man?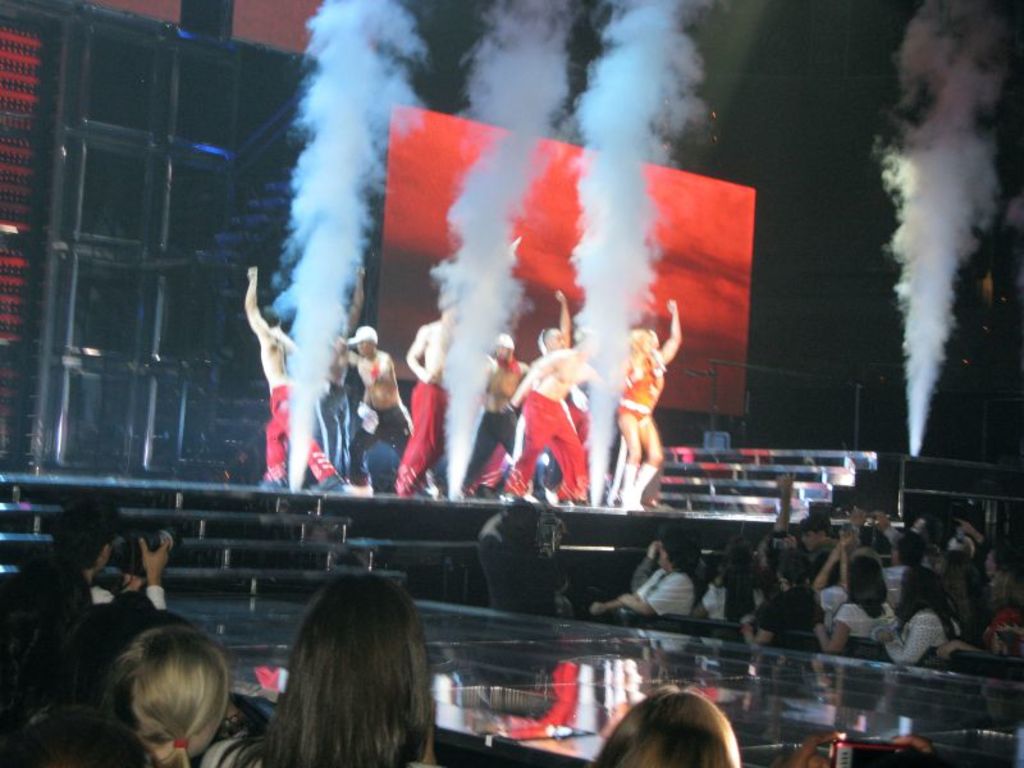
[x1=387, y1=298, x2=480, y2=507]
